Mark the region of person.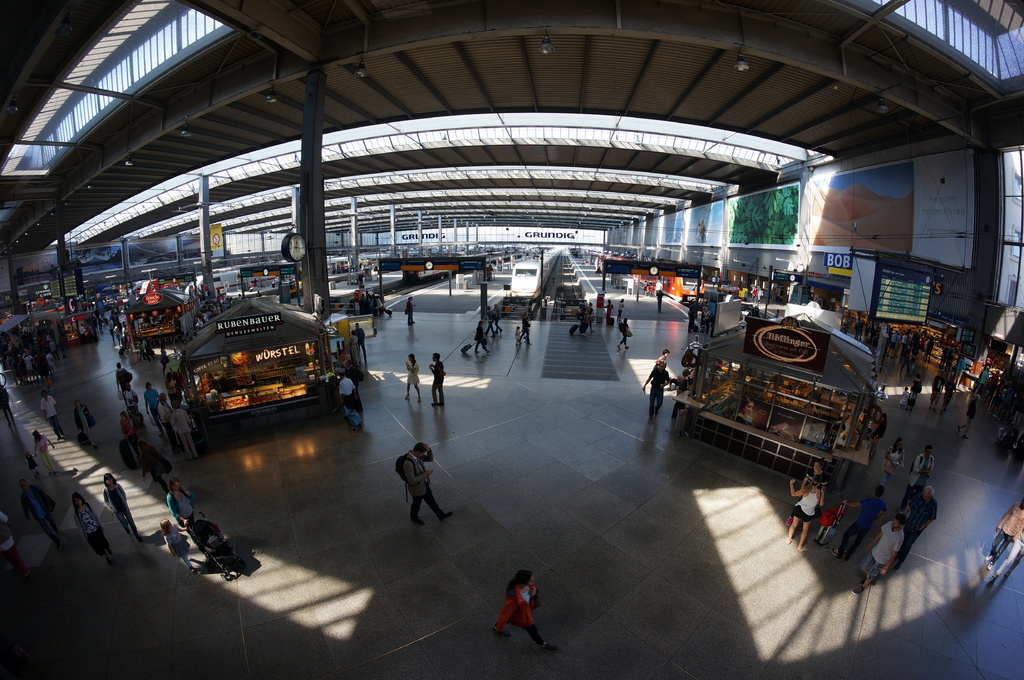
Region: [x1=143, y1=379, x2=161, y2=429].
